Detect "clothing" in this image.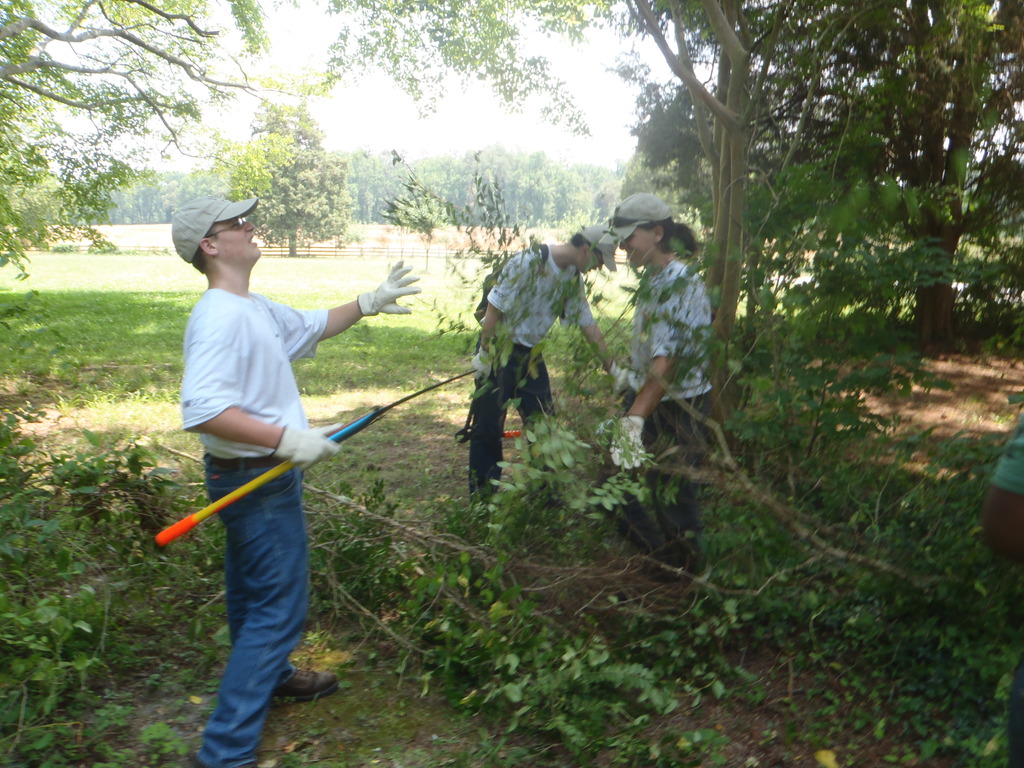
Detection: region(470, 238, 593, 504).
